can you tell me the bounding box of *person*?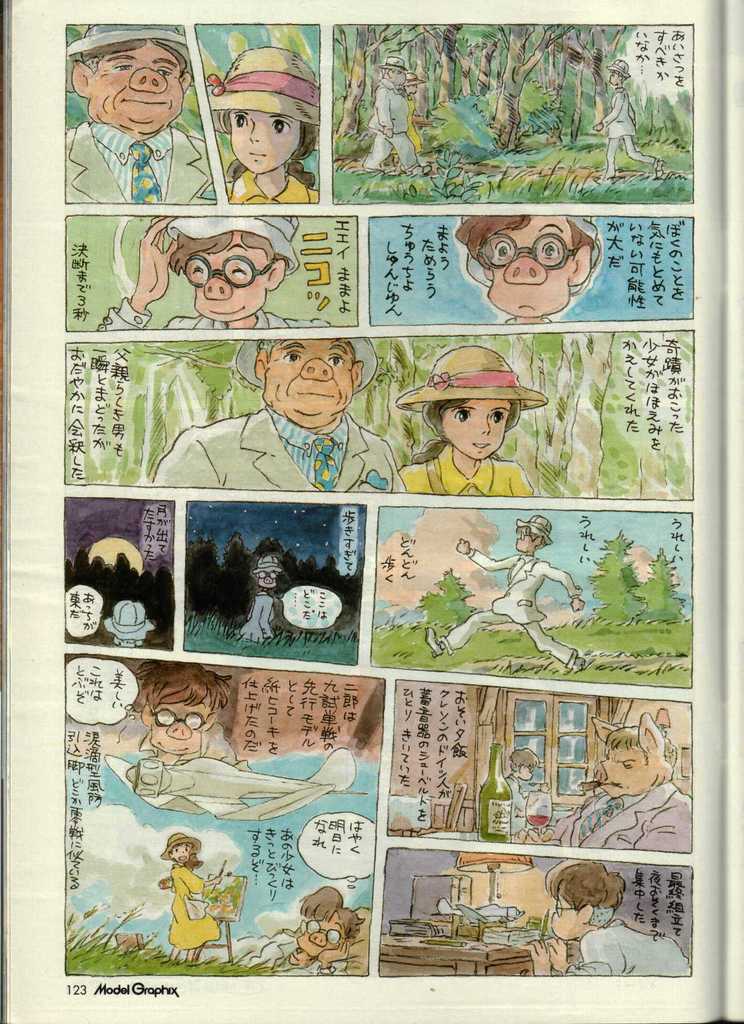
l=392, t=72, r=426, b=163.
